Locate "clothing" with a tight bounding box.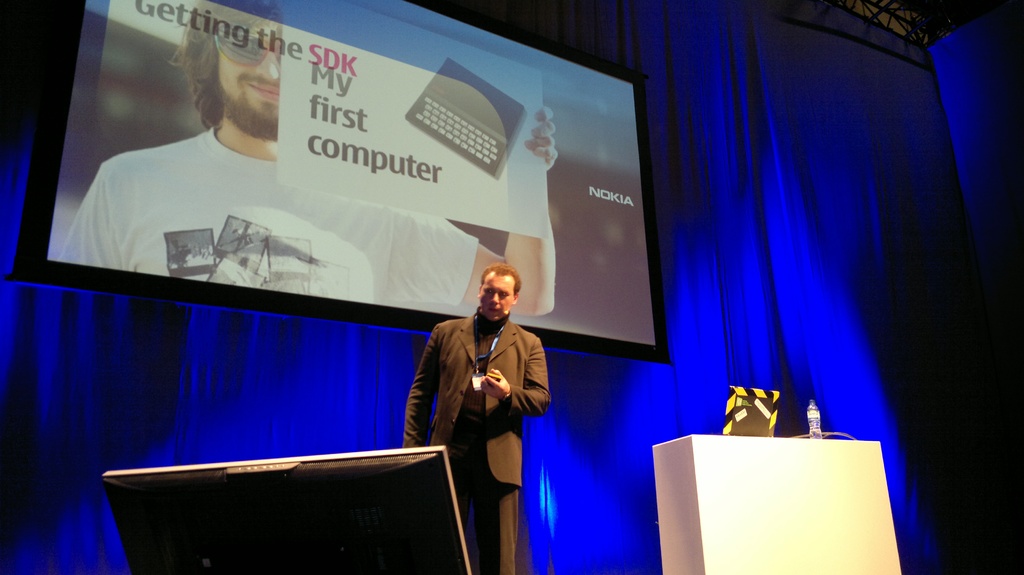
locate(403, 311, 550, 574).
